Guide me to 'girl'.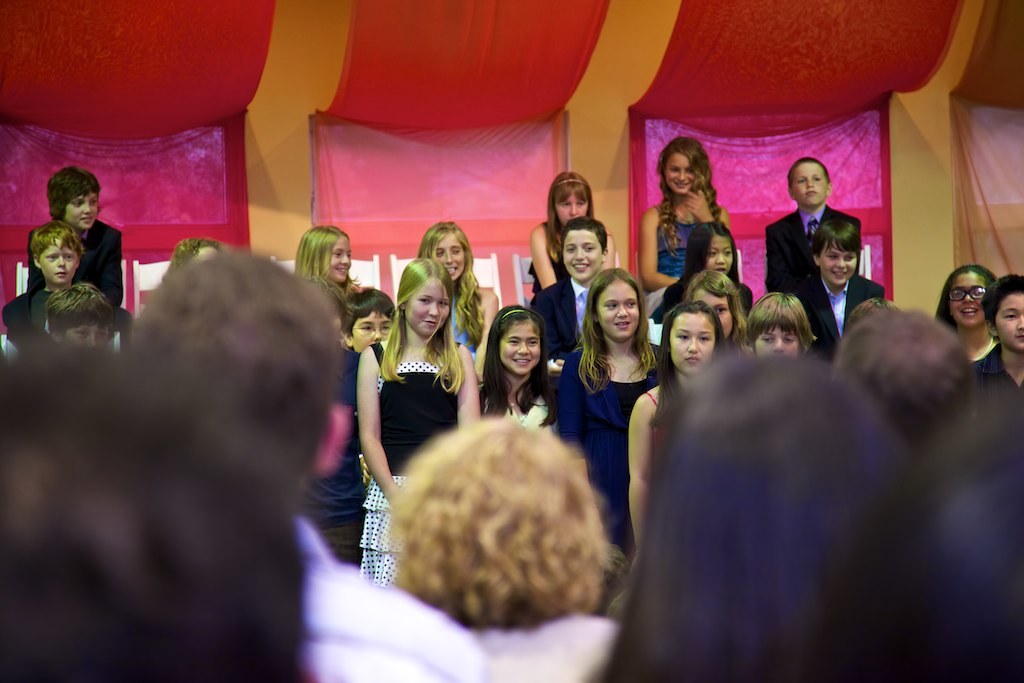
Guidance: region(529, 169, 616, 357).
